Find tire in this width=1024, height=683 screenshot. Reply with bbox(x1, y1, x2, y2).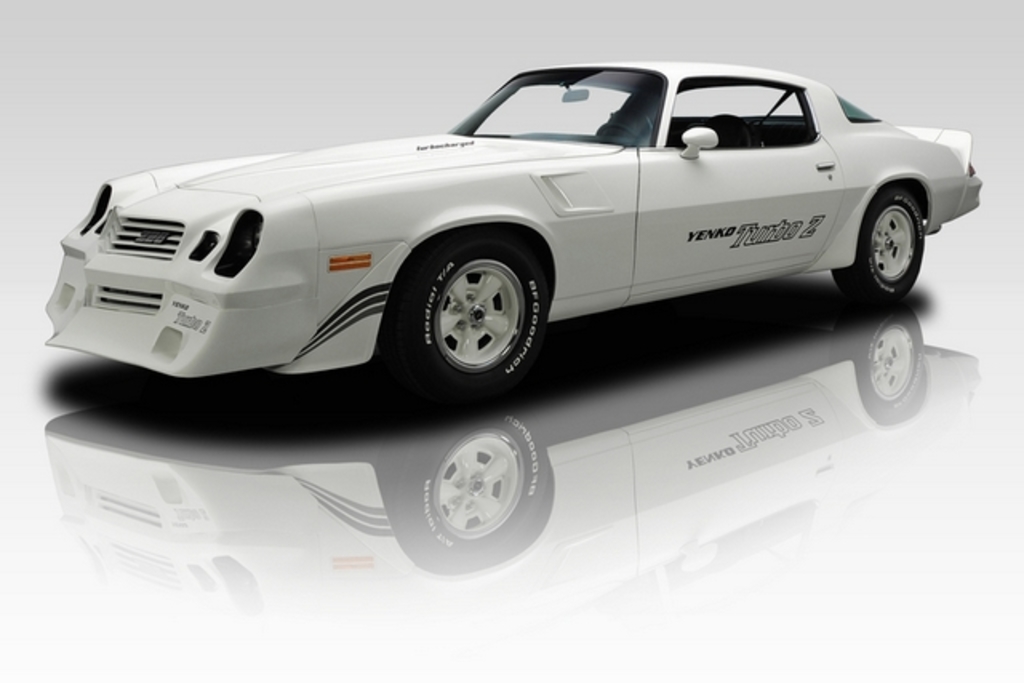
bbox(394, 222, 547, 397).
